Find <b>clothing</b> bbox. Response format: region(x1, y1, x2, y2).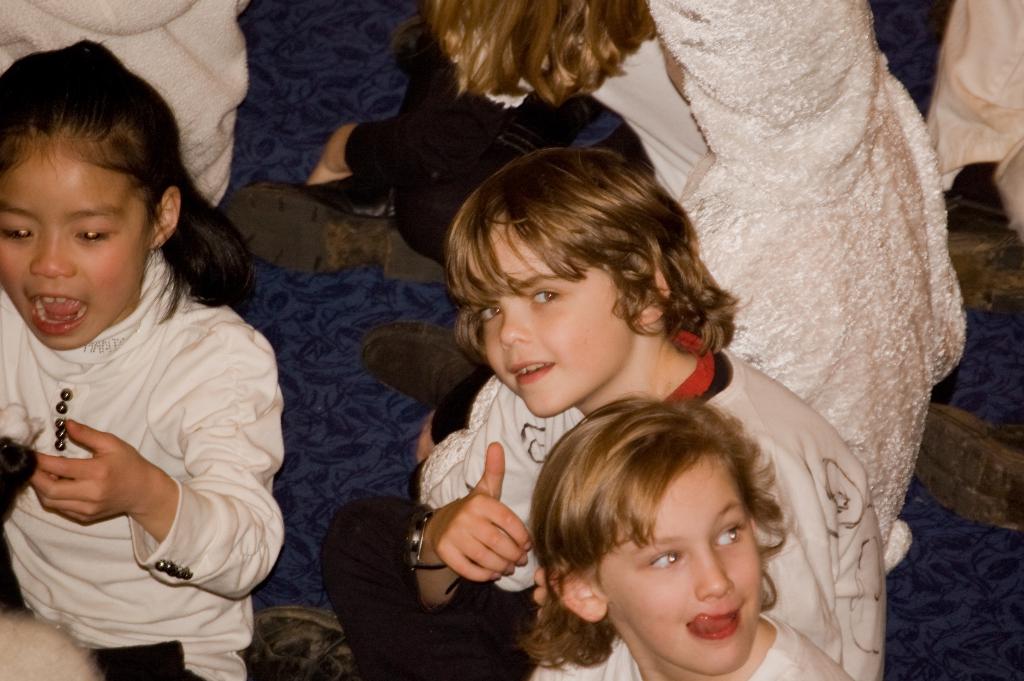
region(925, 0, 1023, 224).
